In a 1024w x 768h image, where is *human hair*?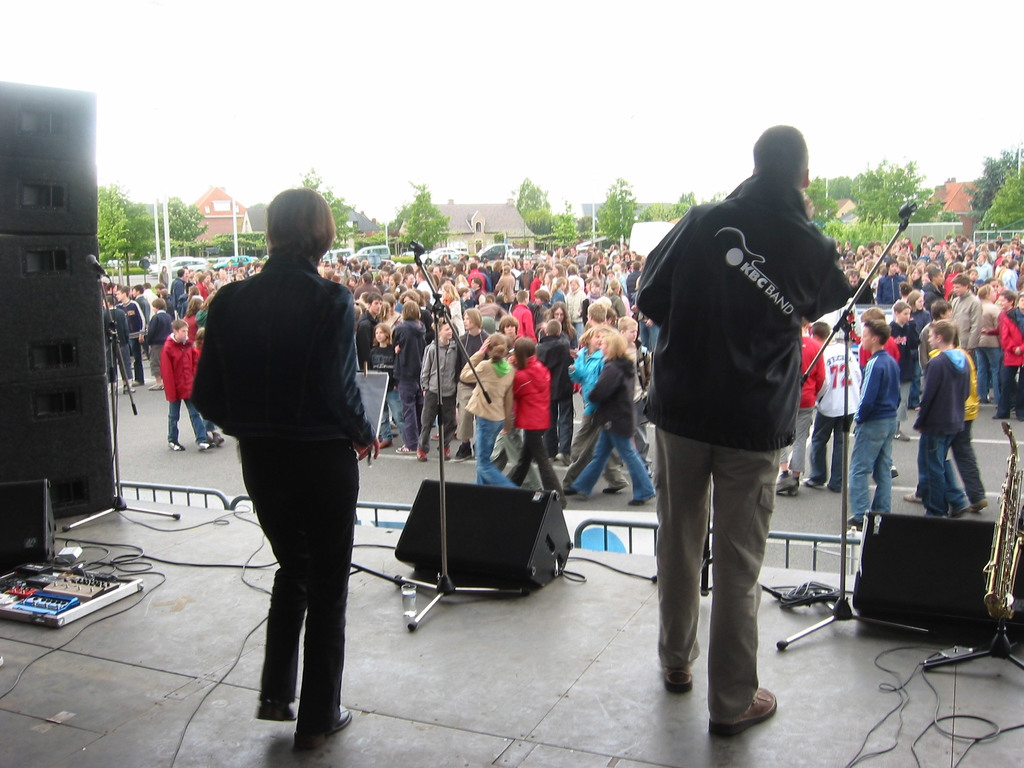
bbox(151, 296, 170, 316).
